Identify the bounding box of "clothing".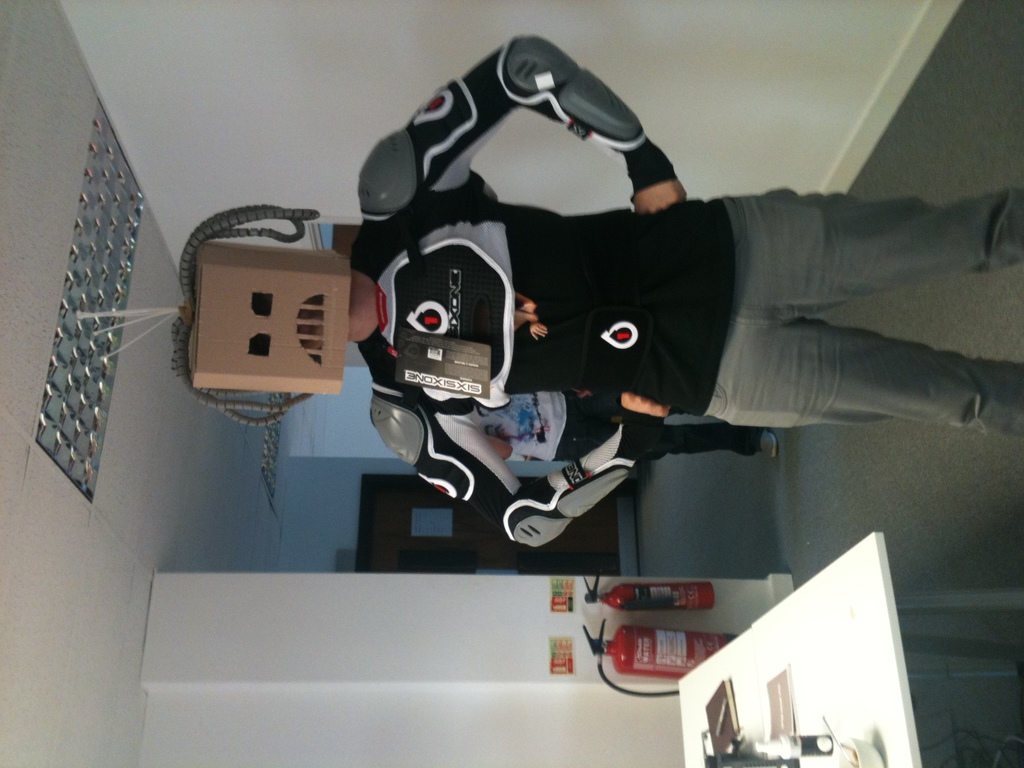
x1=378, y1=86, x2=979, y2=513.
